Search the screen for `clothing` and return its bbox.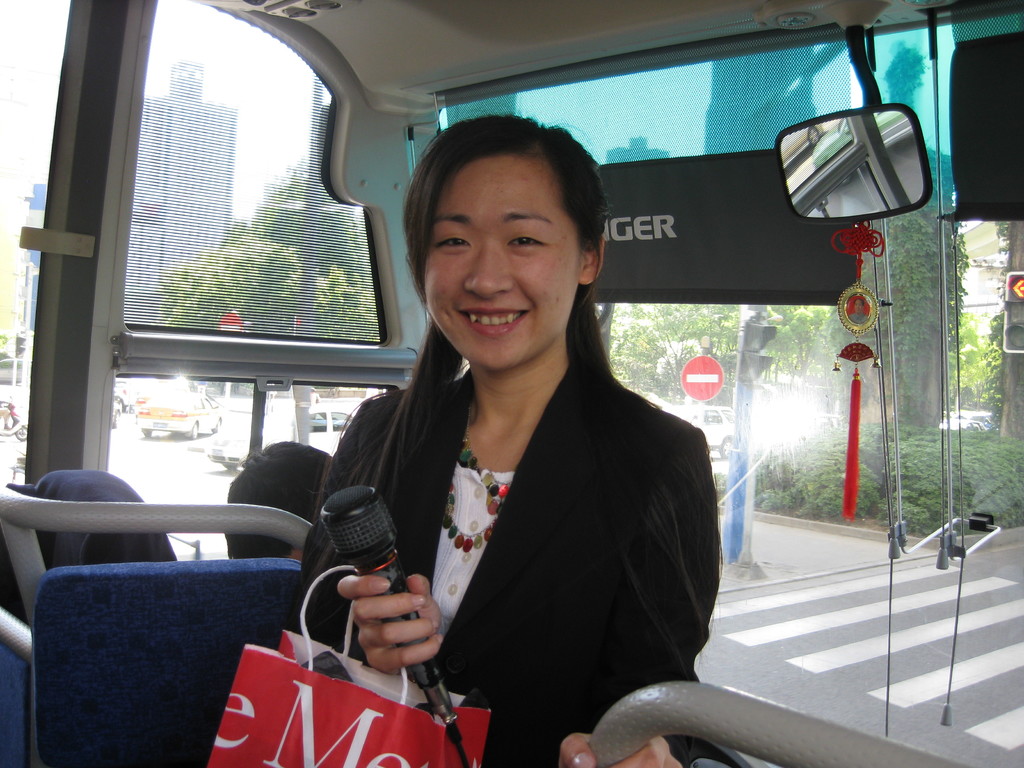
Found: 295,357,729,767.
